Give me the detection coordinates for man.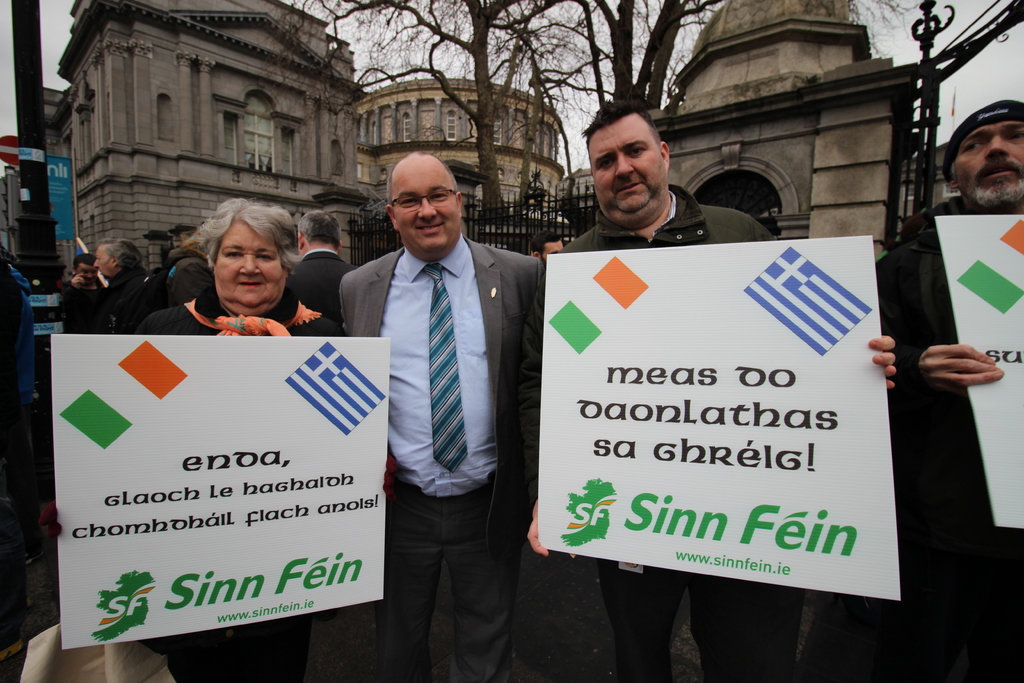
531, 227, 562, 262.
